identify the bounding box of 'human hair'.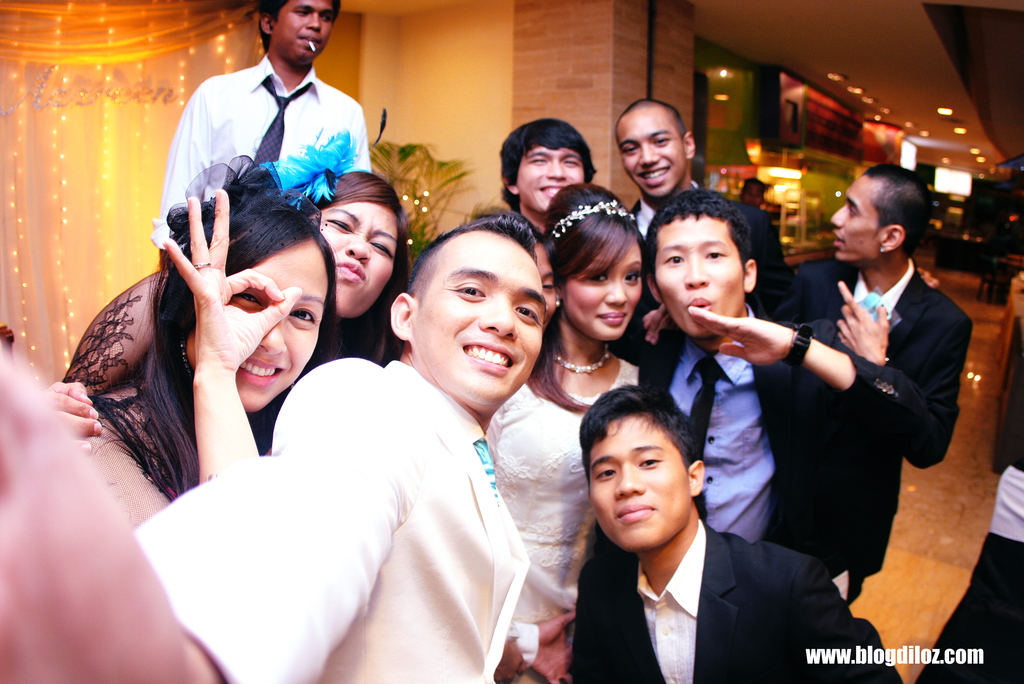
384 215 547 364.
